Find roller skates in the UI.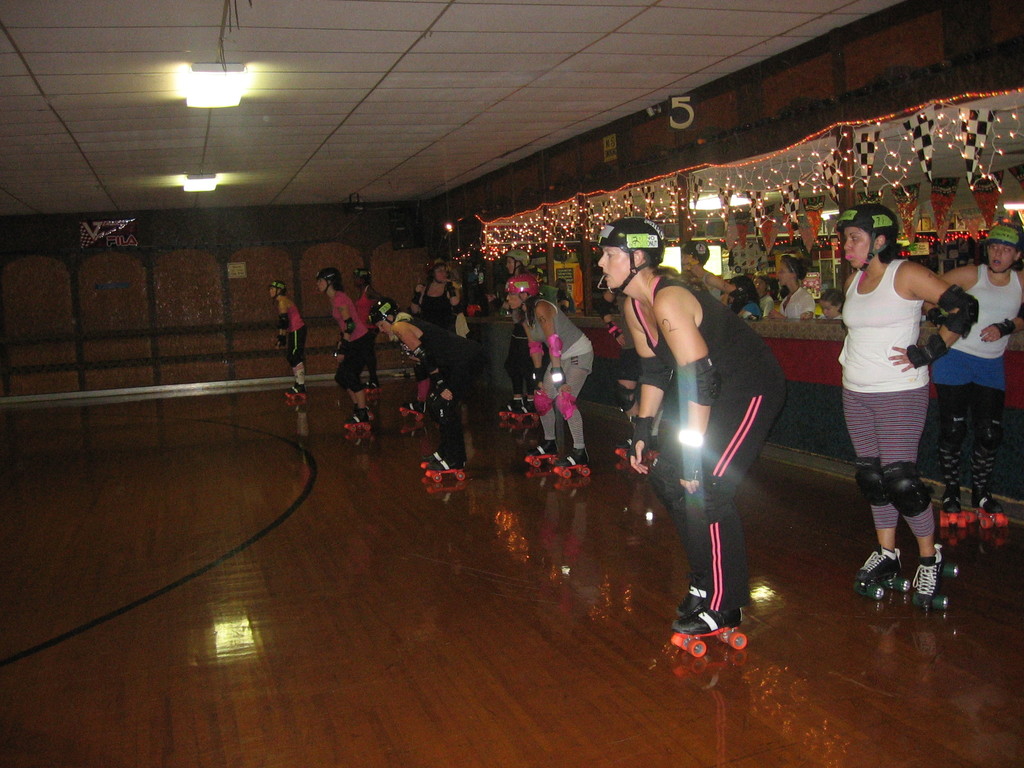
UI element at 424/454/464/482.
